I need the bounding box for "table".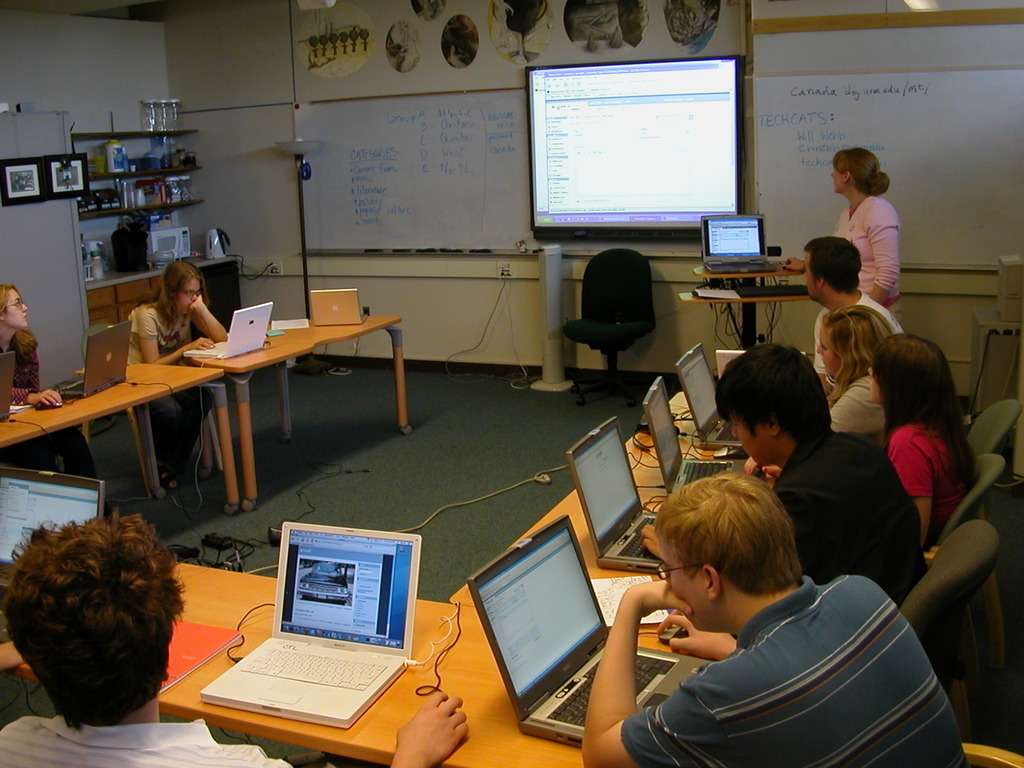
Here it is: [left=447, top=392, right=748, bottom=654].
